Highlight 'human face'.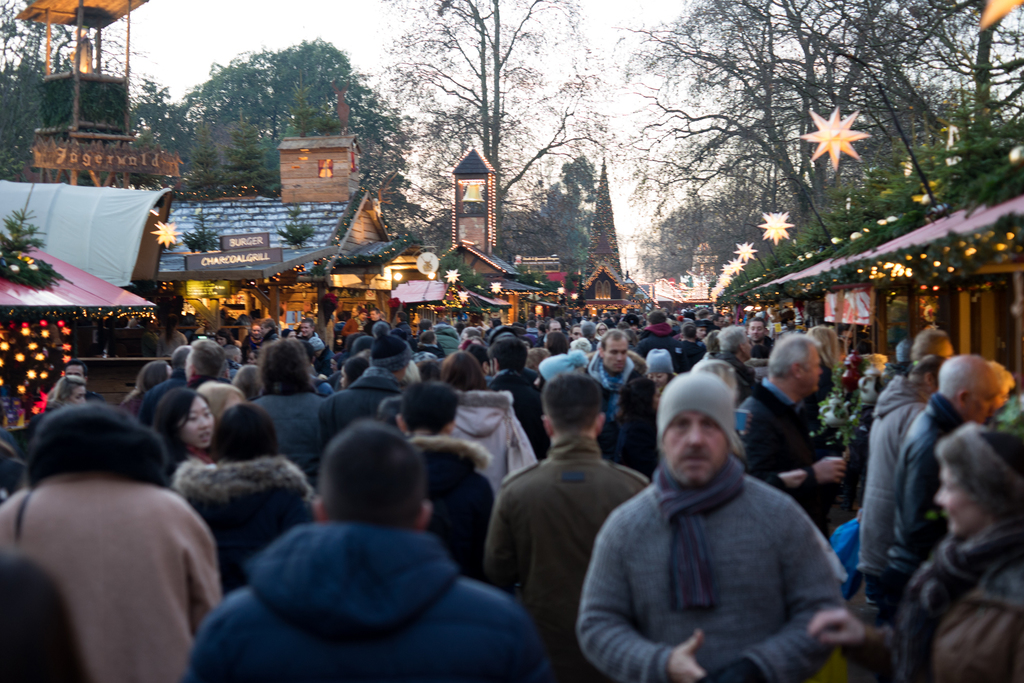
Highlighted region: <bbox>940, 468, 987, 540</bbox>.
